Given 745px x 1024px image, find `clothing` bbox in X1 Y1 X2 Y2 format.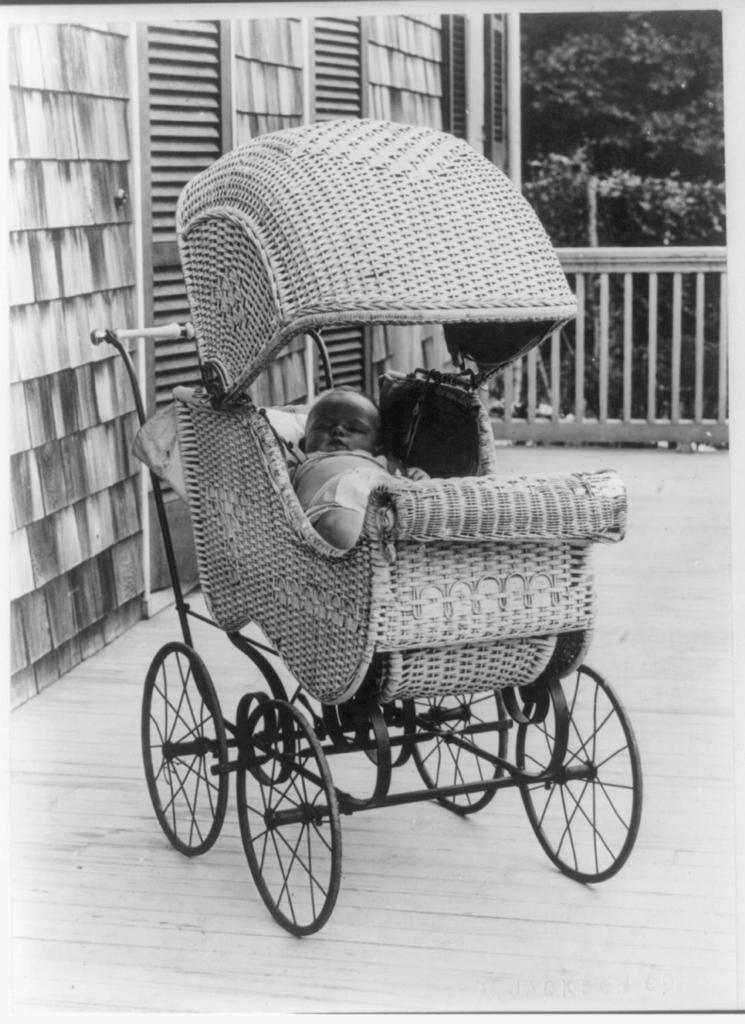
287 450 404 506.
